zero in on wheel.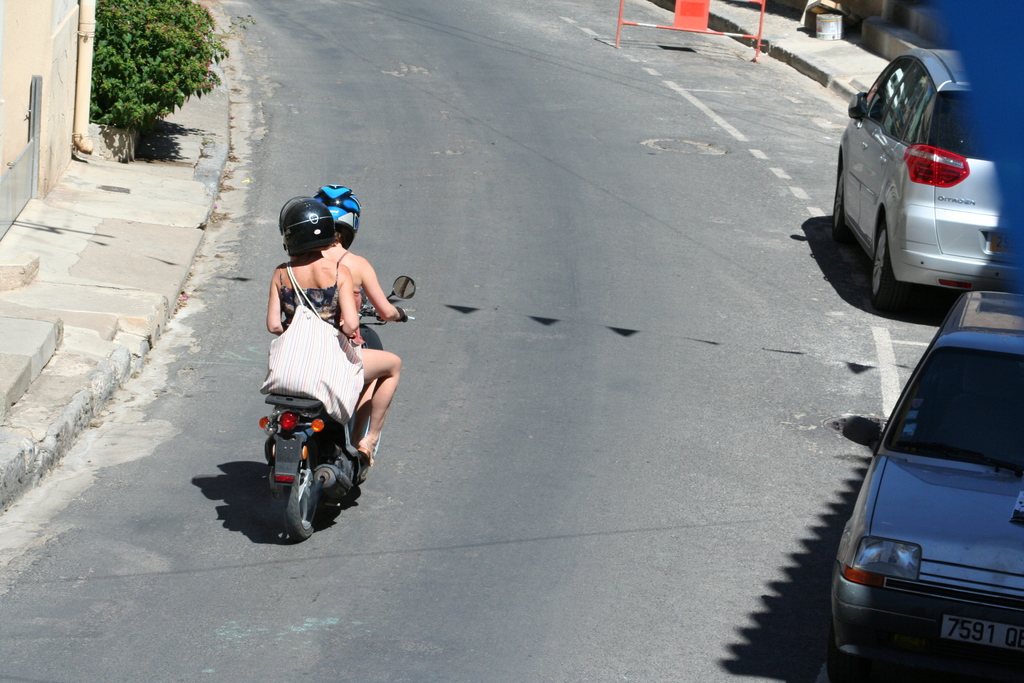
Zeroed in: Rect(278, 445, 319, 541).
